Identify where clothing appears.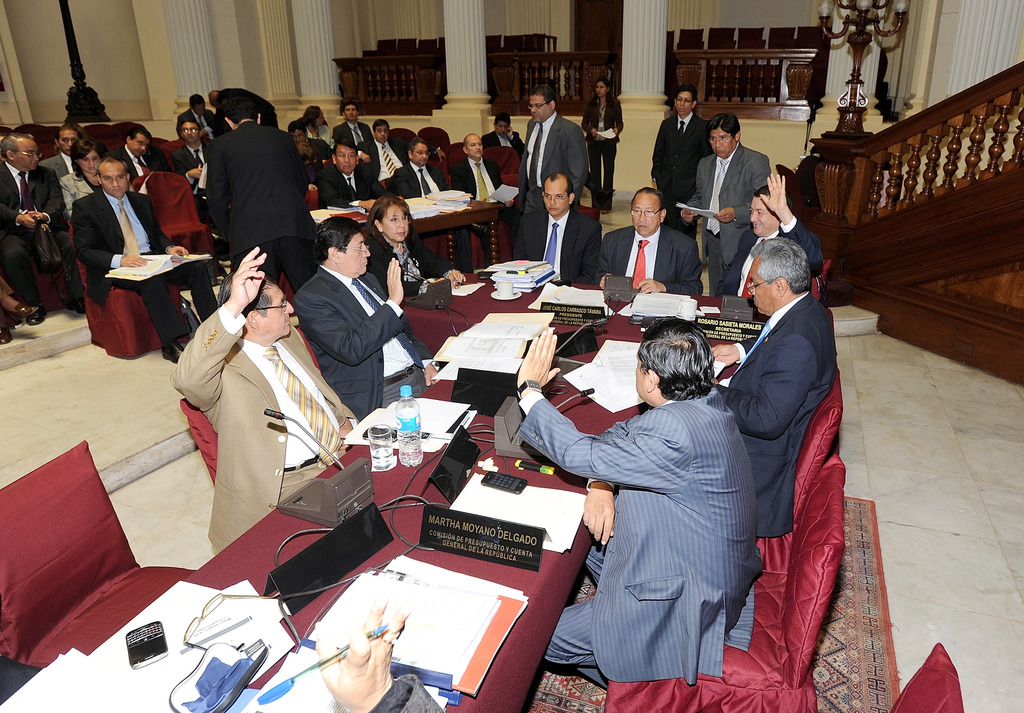
Appears at pyautogui.locateOnScreen(321, 162, 387, 207).
